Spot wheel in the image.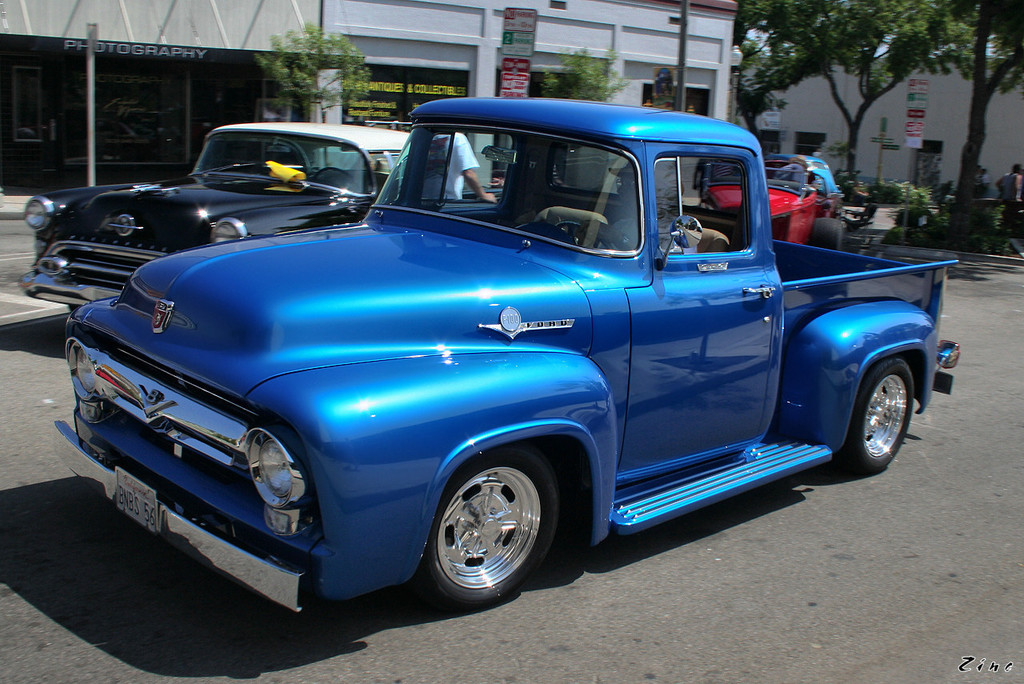
wheel found at pyautogui.locateOnScreen(407, 457, 560, 605).
